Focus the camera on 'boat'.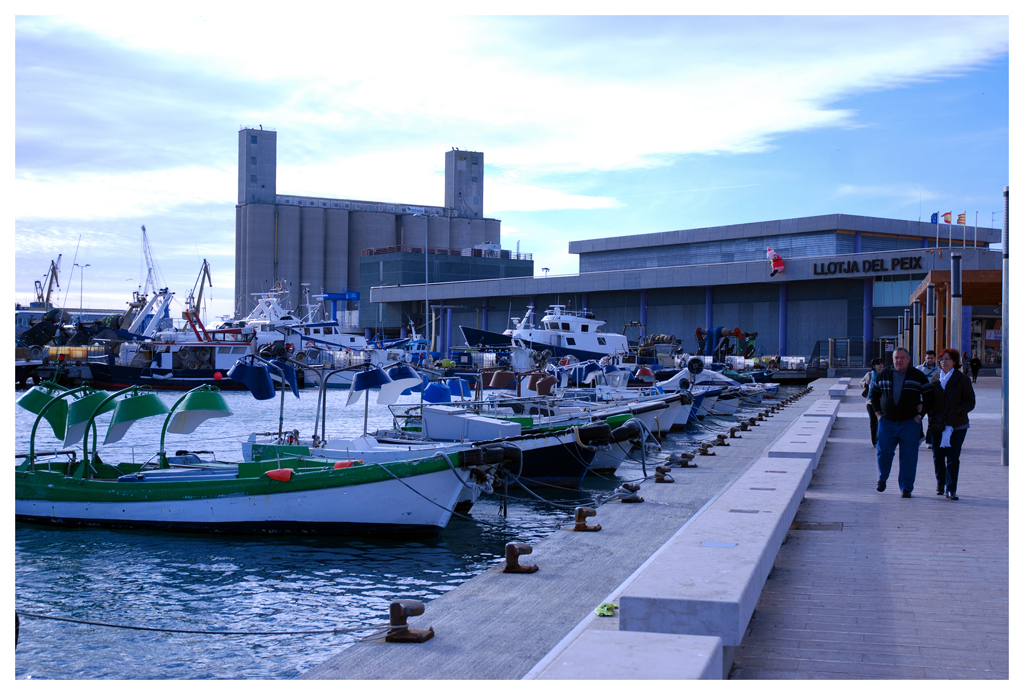
Focus region: [left=29, top=368, right=525, bottom=540].
